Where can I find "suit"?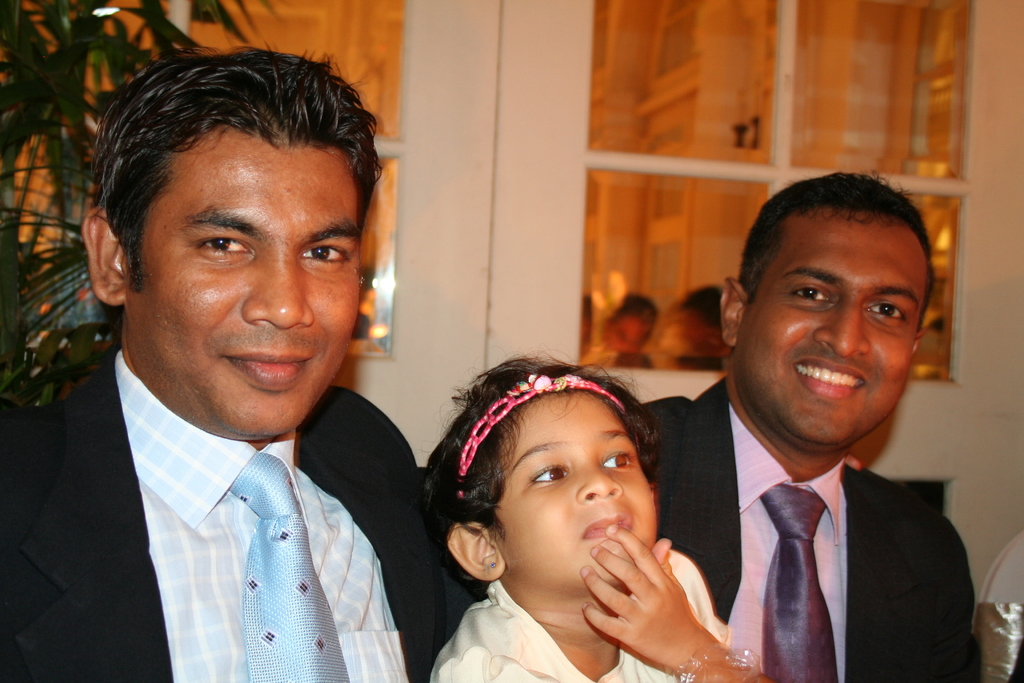
You can find it at box=[657, 349, 989, 677].
